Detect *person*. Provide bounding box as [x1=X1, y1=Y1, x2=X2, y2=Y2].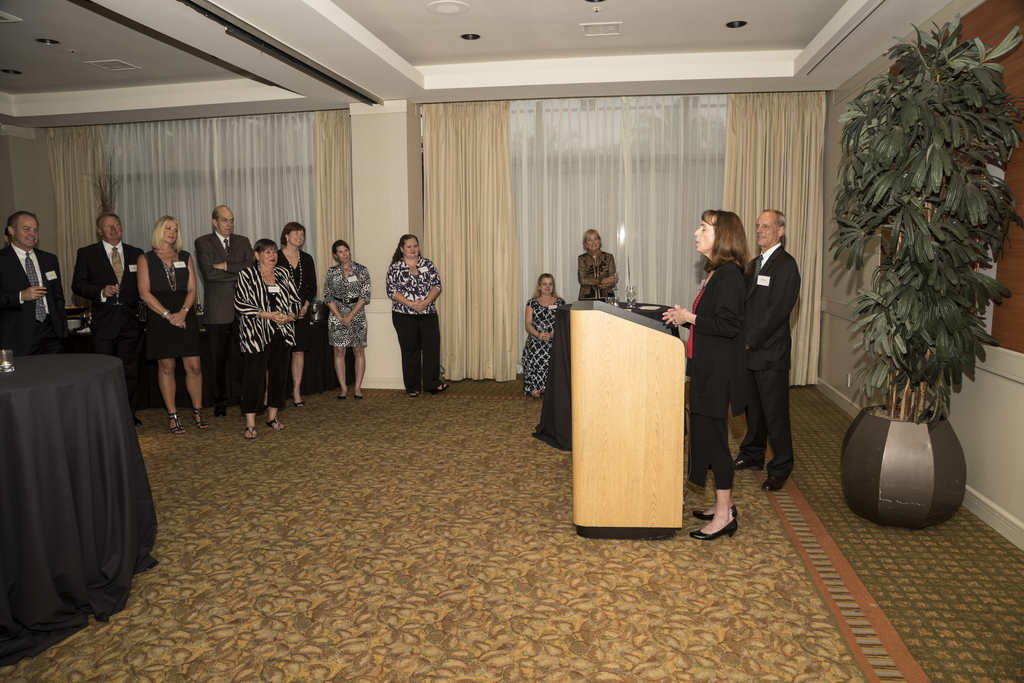
[x1=137, y1=216, x2=202, y2=432].
